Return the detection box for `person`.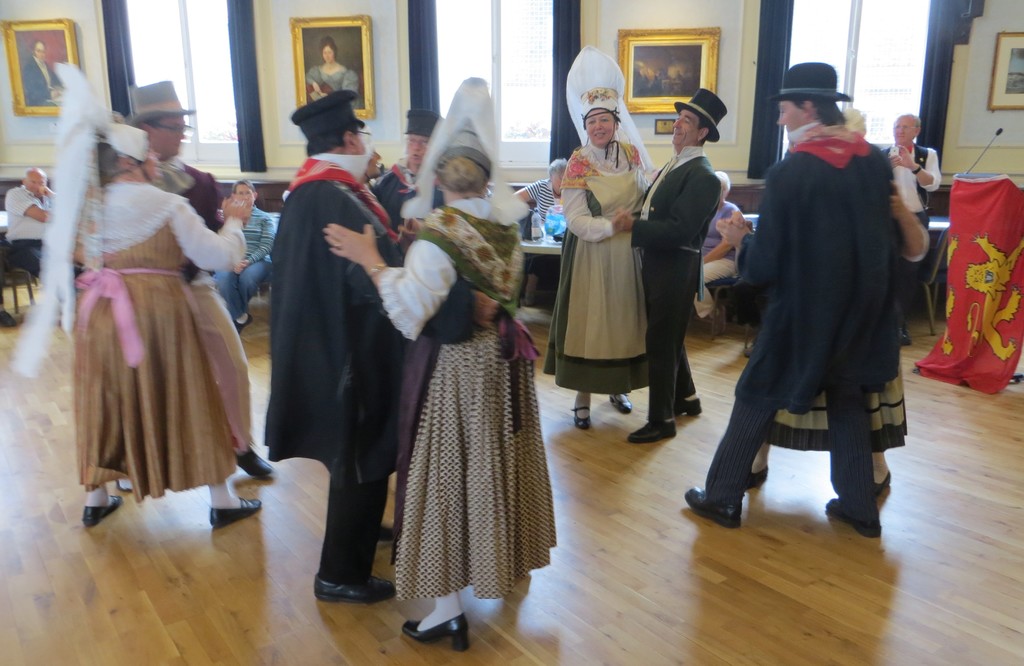
box=[115, 78, 280, 494].
